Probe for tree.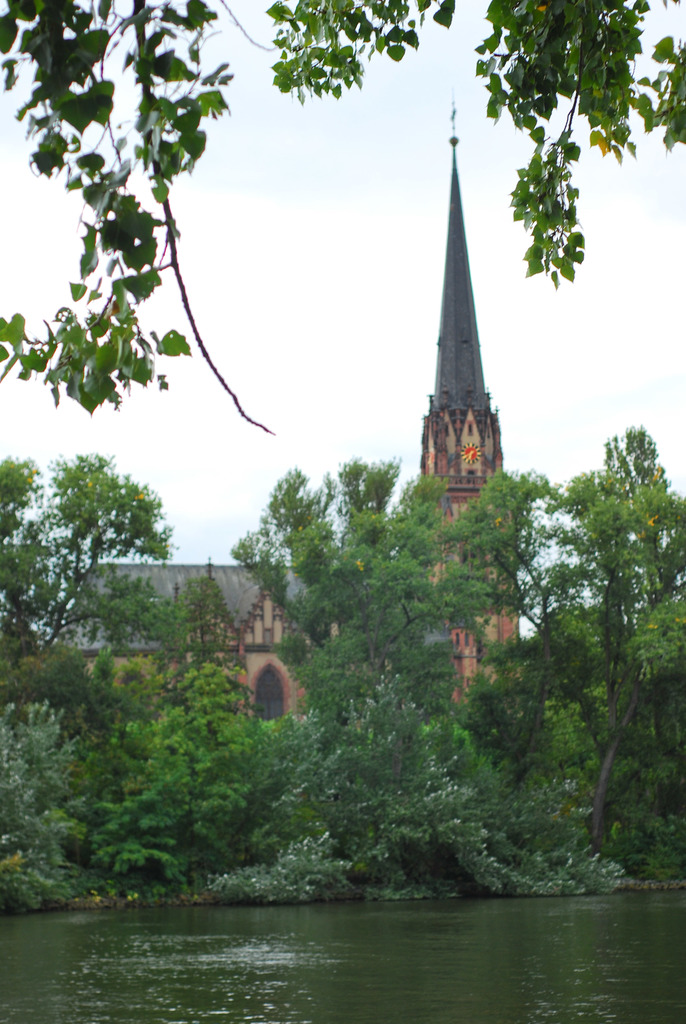
Probe result: (left=0, top=0, right=685, bottom=420).
